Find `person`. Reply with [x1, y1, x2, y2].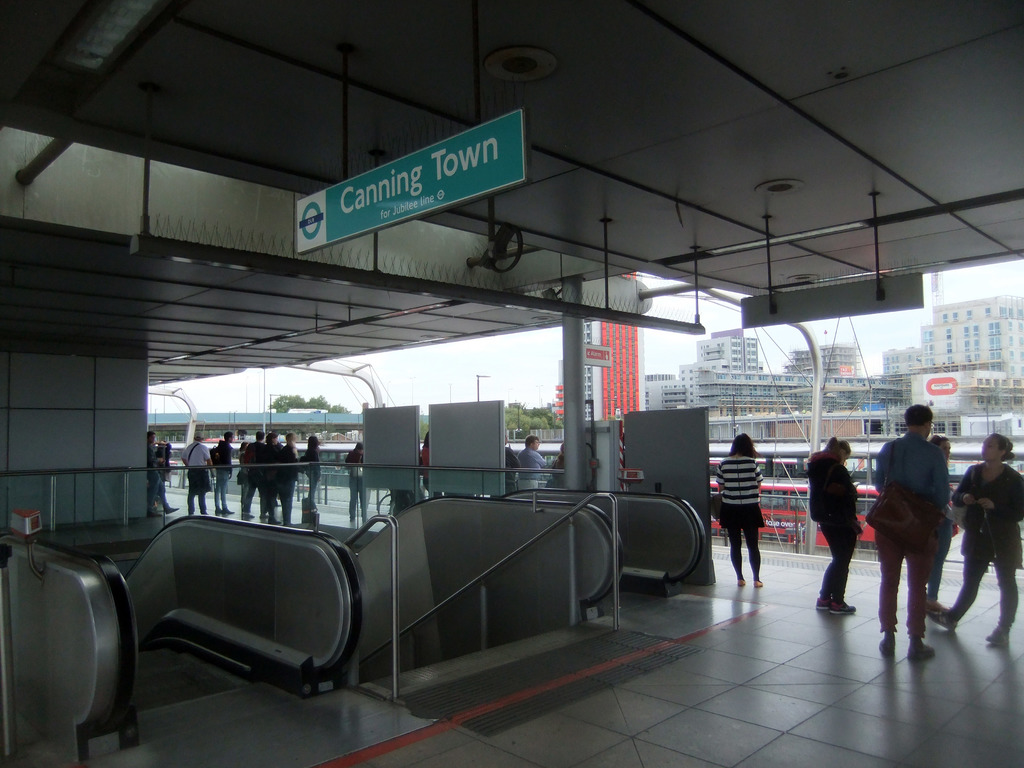
[257, 431, 280, 520].
